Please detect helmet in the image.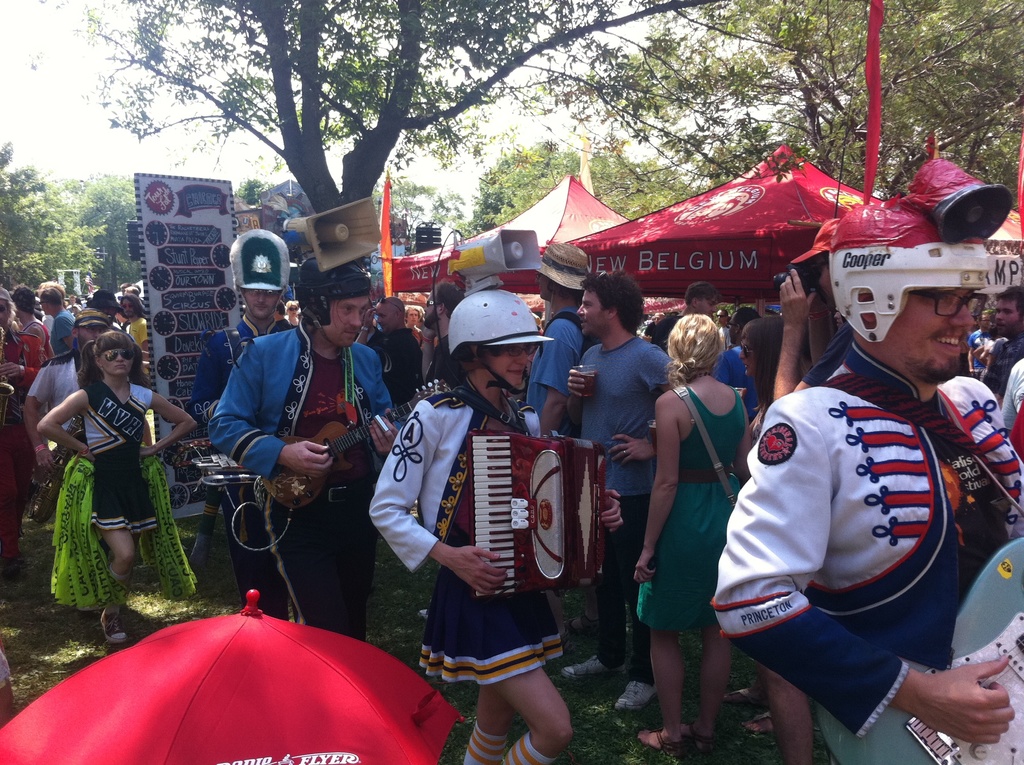
298 252 367 332.
